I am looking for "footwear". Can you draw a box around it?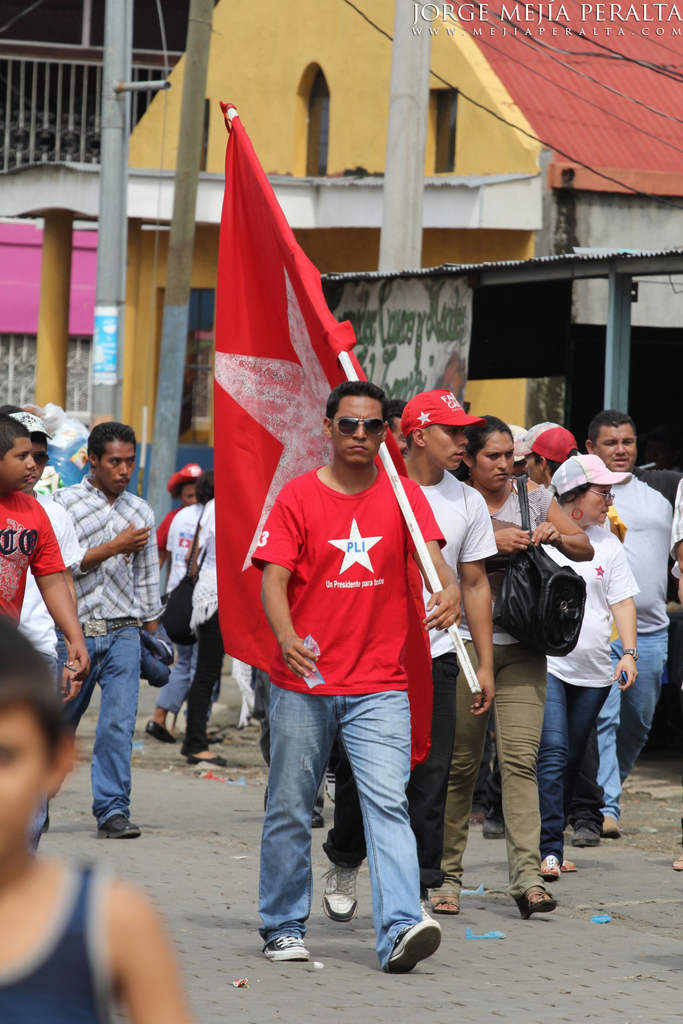
Sure, the bounding box is x1=262 y1=930 x2=309 y2=963.
